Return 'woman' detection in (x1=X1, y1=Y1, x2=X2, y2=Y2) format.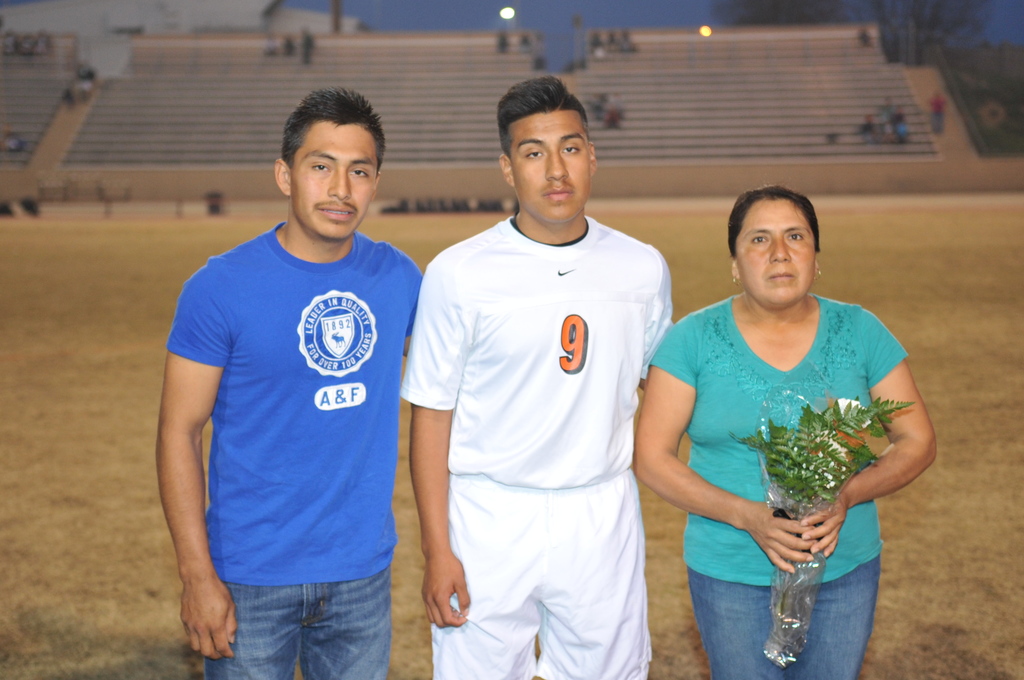
(x1=644, y1=170, x2=929, y2=670).
